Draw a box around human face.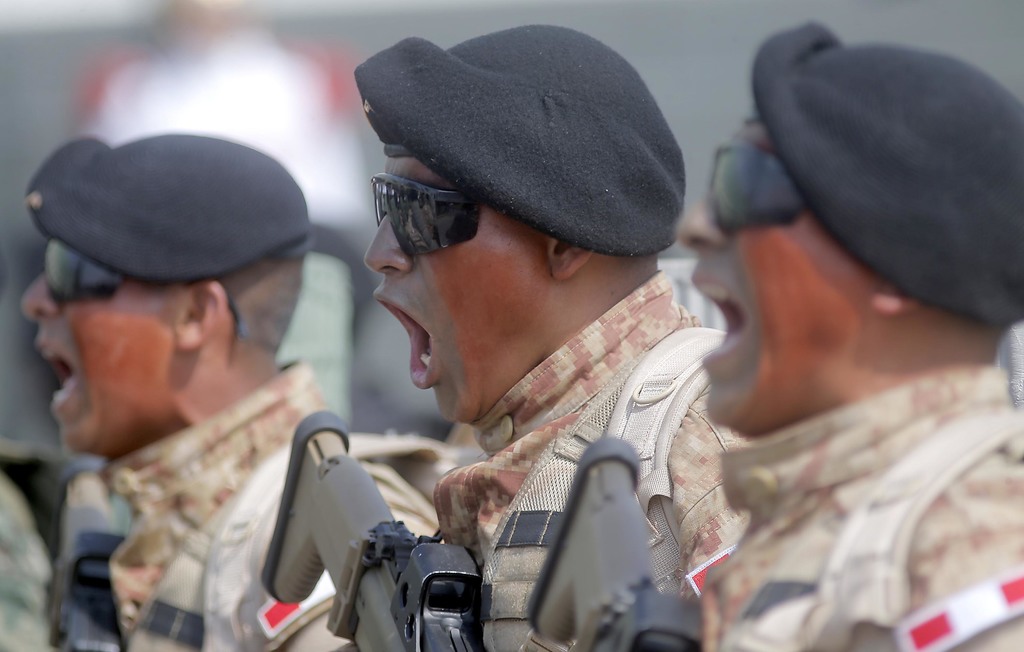
bbox(689, 110, 876, 412).
